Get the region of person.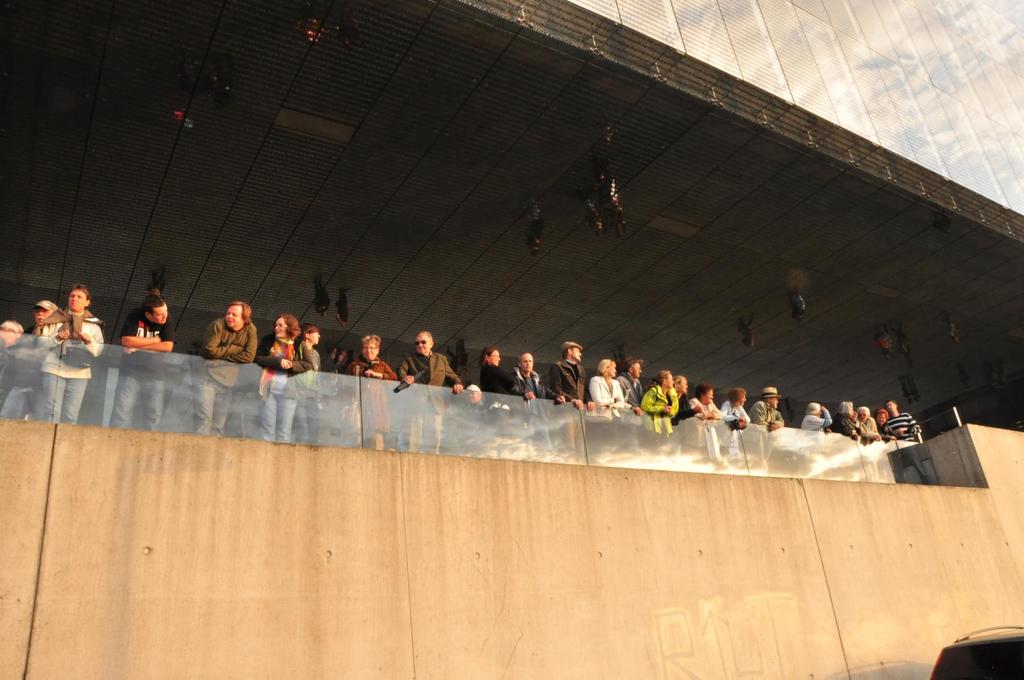
33:280:107:427.
